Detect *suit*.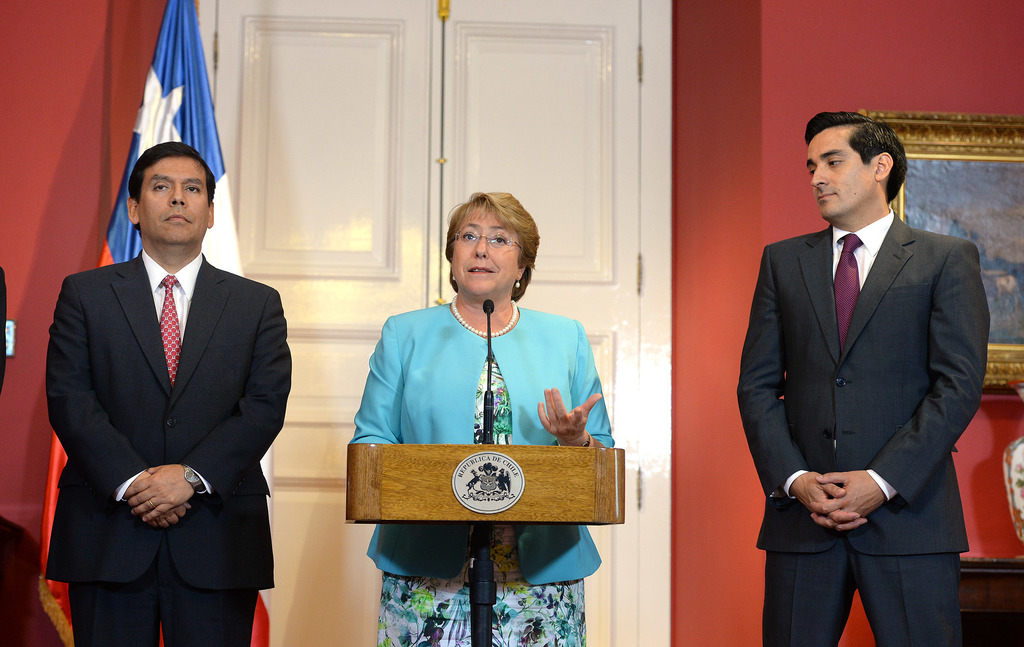
Detected at locate(38, 245, 291, 646).
